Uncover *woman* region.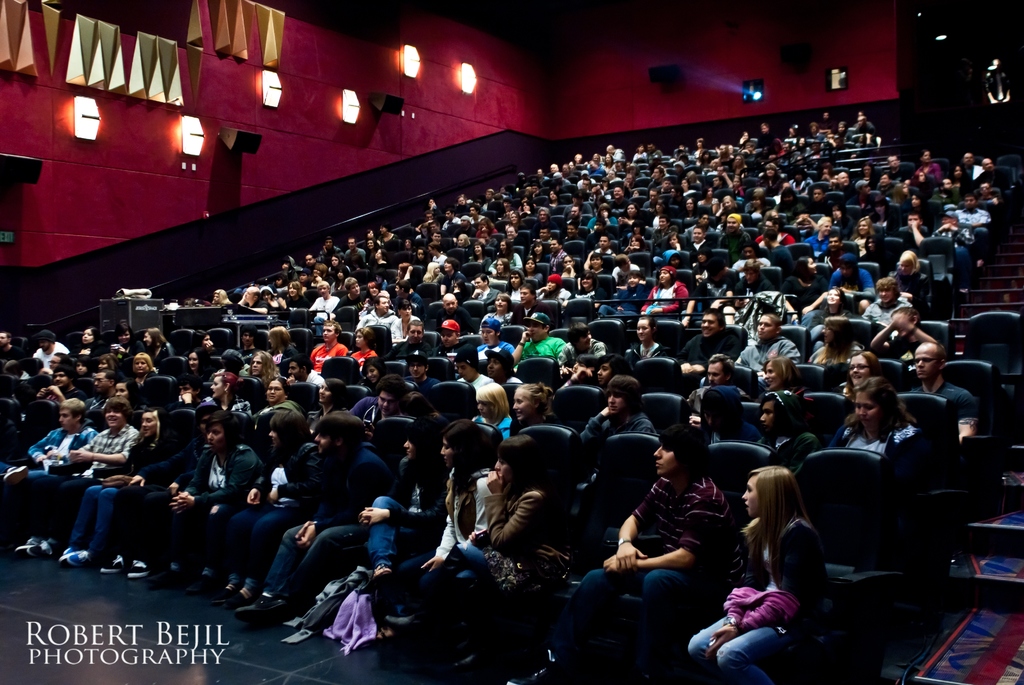
Uncovered: [x1=116, y1=378, x2=145, y2=404].
